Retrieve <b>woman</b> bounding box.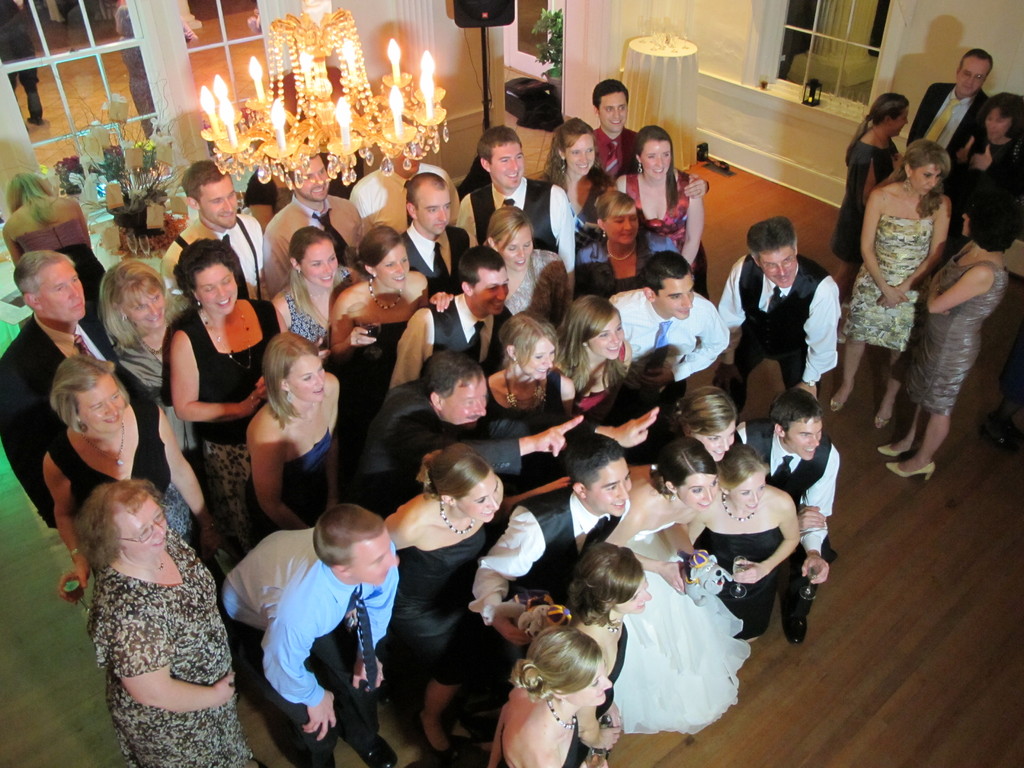
Bounding box: [left=481, top=326, right=584, bottom=435].
